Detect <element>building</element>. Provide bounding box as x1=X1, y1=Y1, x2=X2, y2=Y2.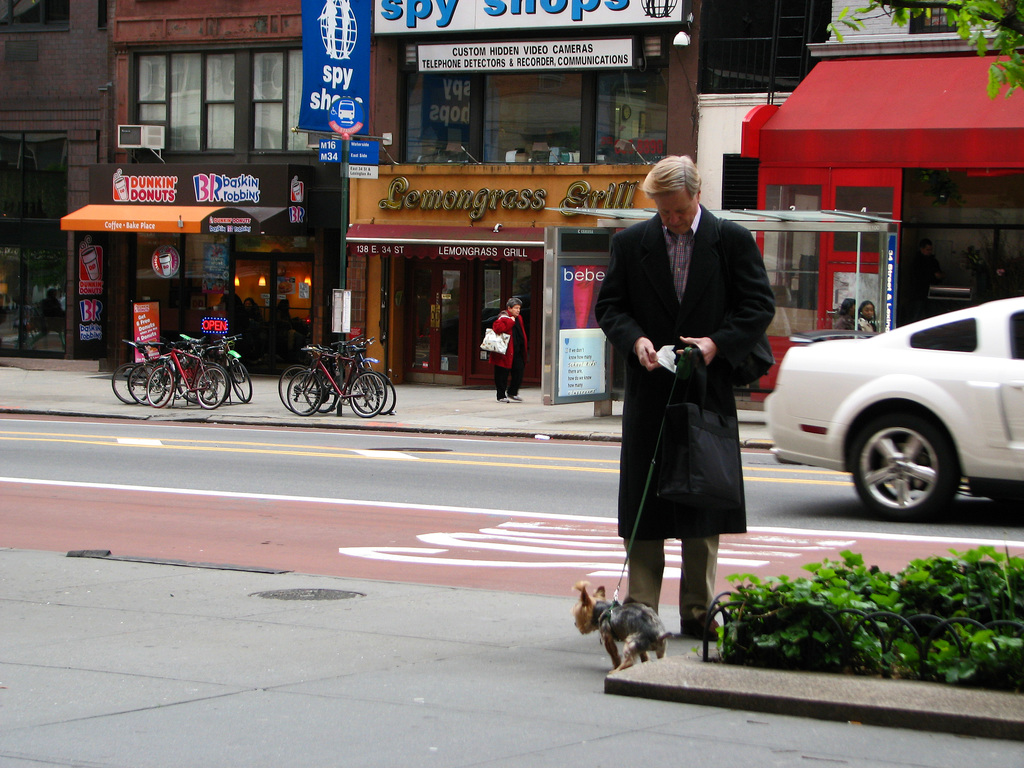
x1=0, y1=0, x2=112, y2=355.
